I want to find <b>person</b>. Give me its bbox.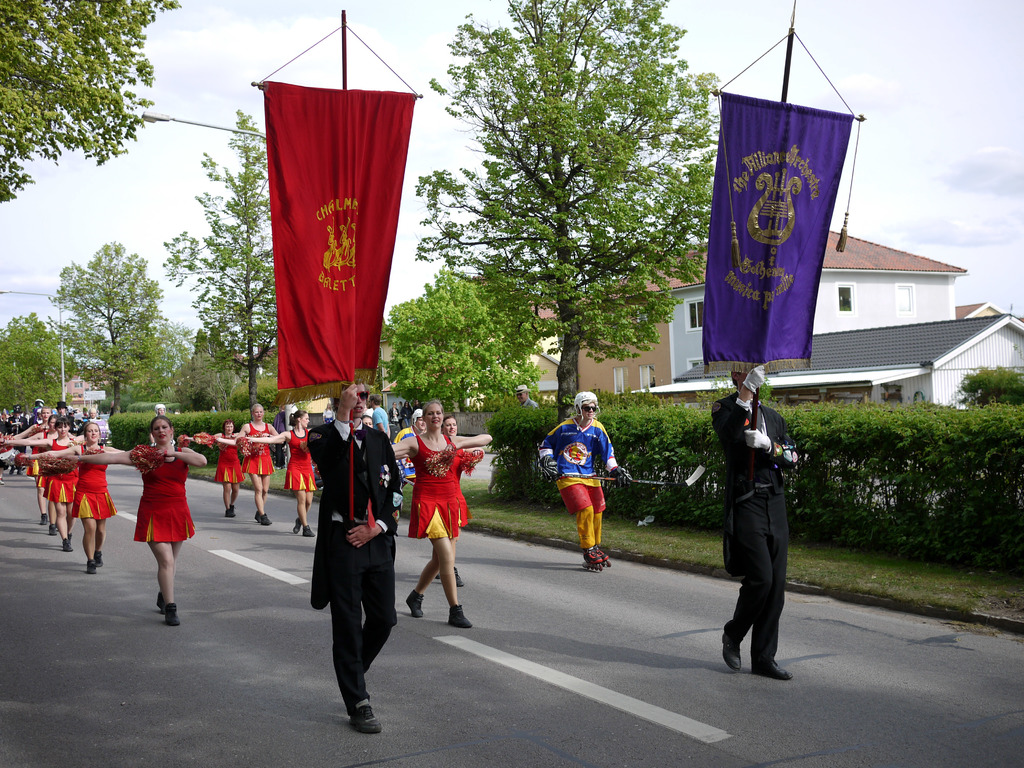
[708,362,796,678].
